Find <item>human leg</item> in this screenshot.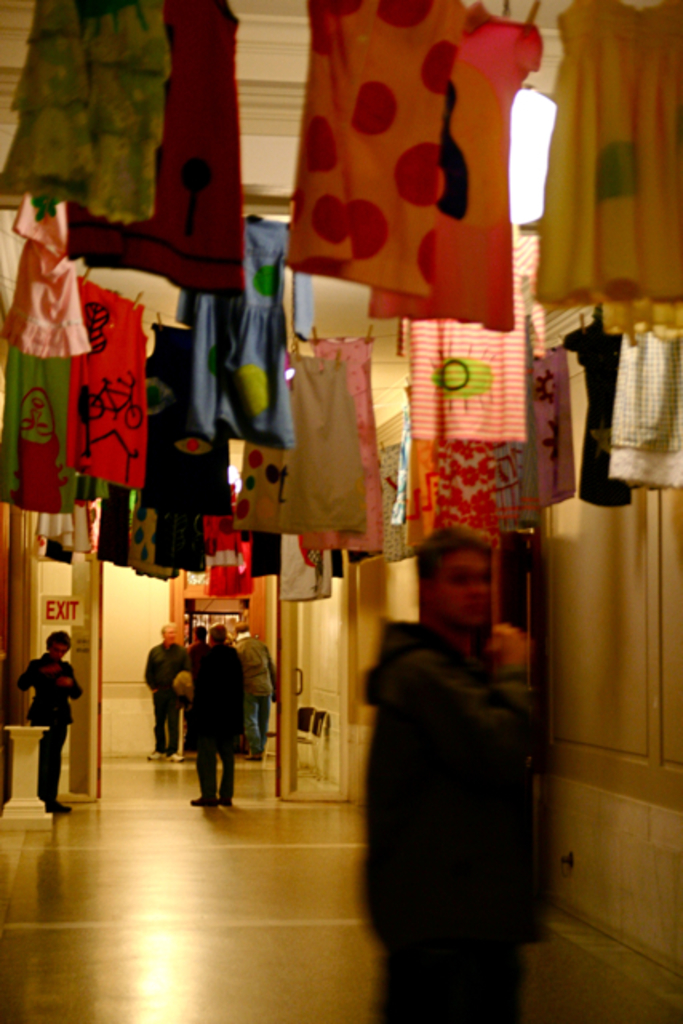
The bounding box for <item>human leg</item> is <bbox>165, 690, 187, 766</bbox>.
